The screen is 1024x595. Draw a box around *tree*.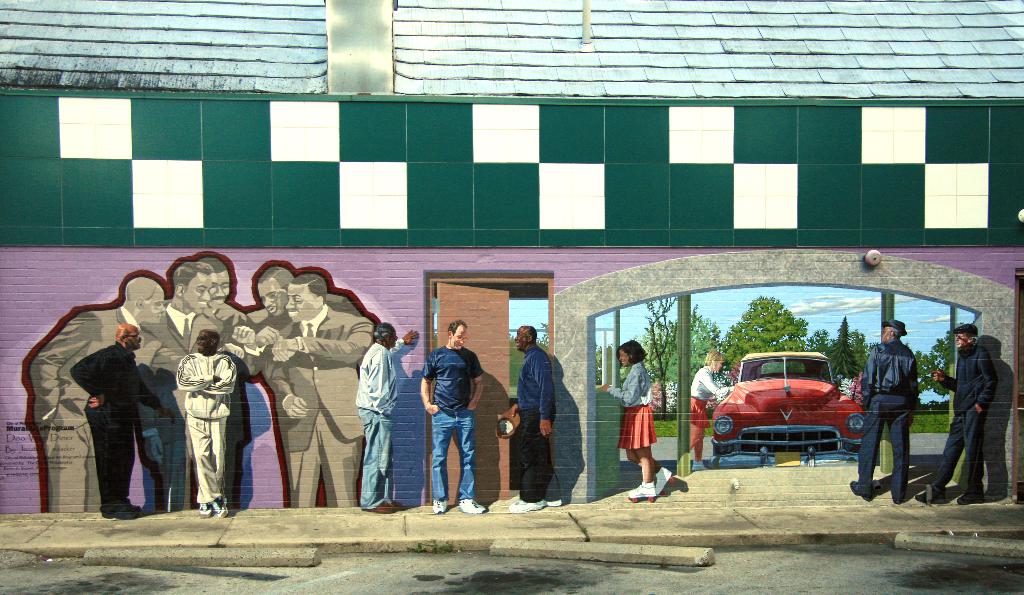
x1=645 y1=301 x2=725 y2=379.
